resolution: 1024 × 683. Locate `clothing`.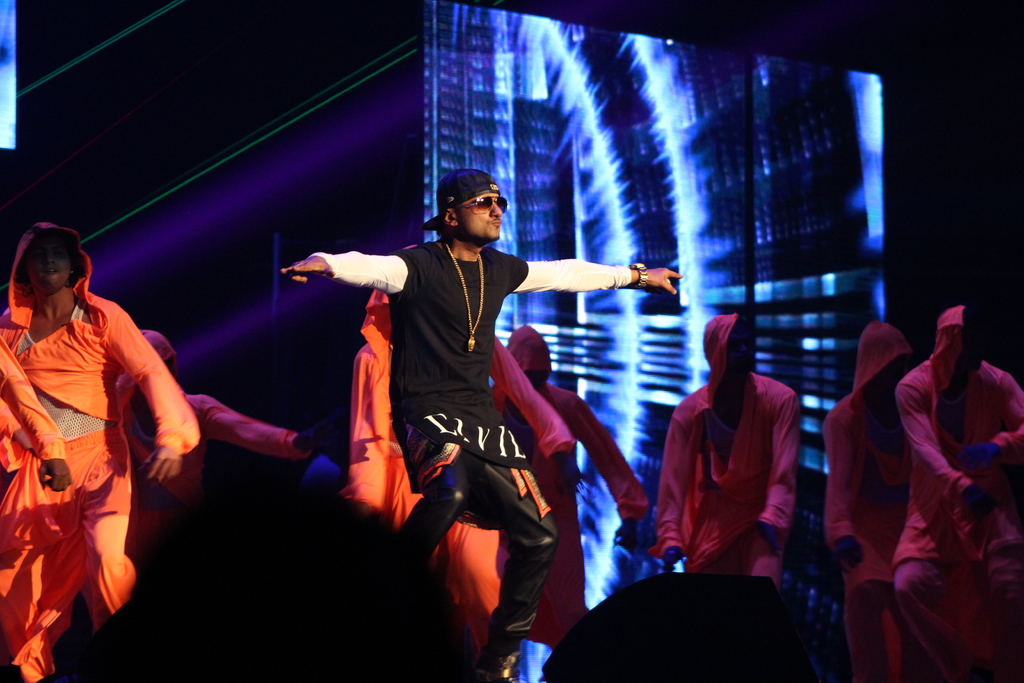
rect(305, 240, 639, 673).
